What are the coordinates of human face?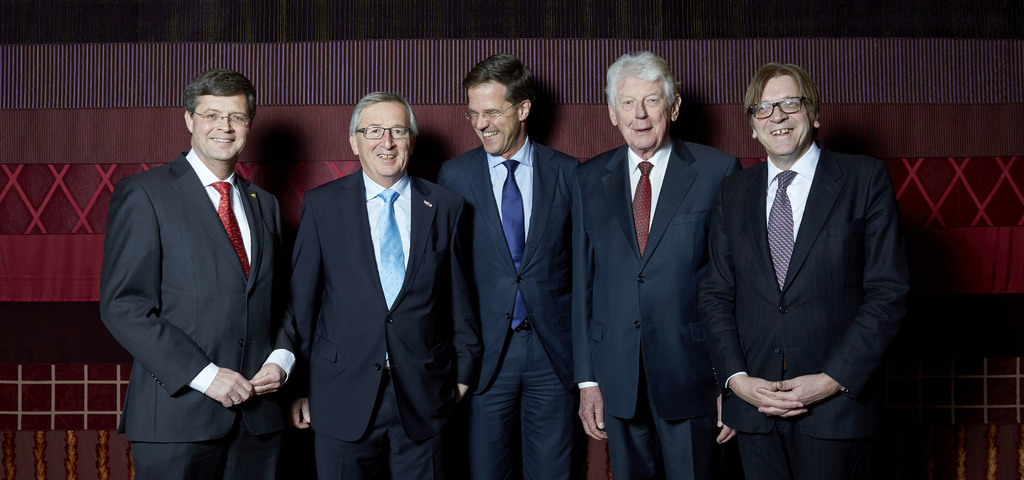
464,82,525,159.
